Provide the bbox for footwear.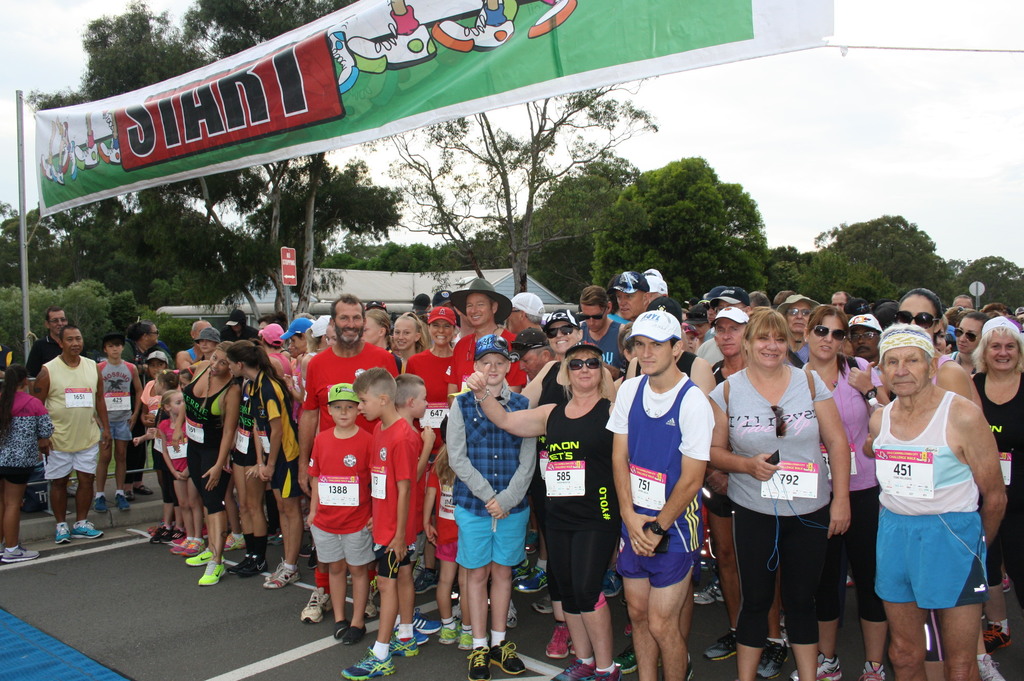
locate(199, 563, 227, 588).
